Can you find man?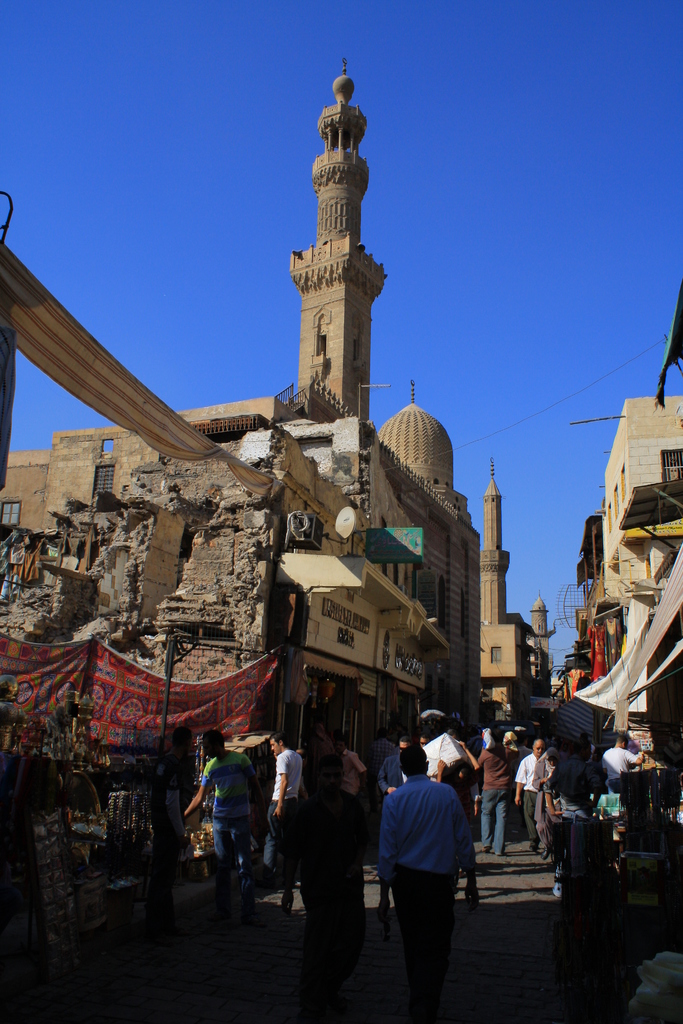
Yes, bounding box: [331,735,369,833].
